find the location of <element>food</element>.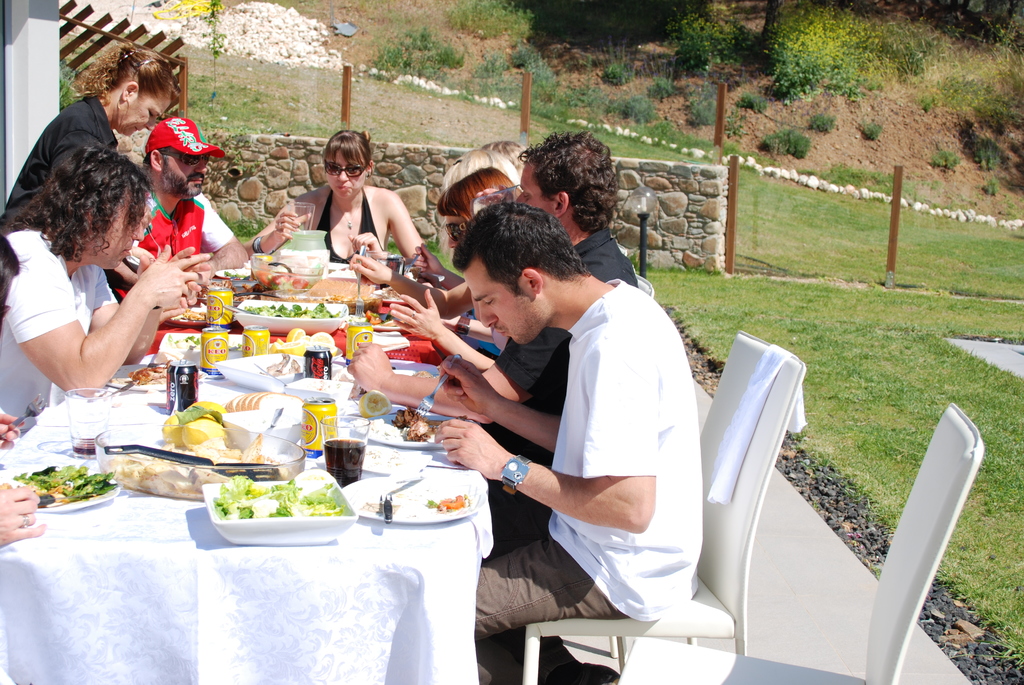
Location: 246, 390, 268, 409.
